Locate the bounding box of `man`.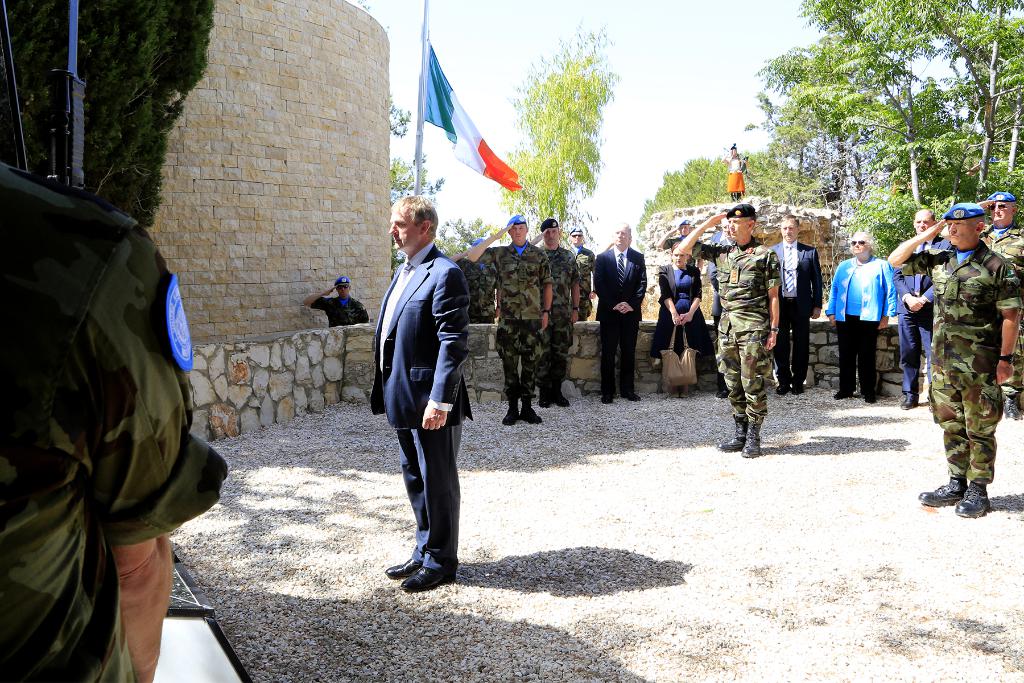
Bounding box: bbox(531, 215, 581, 408).
